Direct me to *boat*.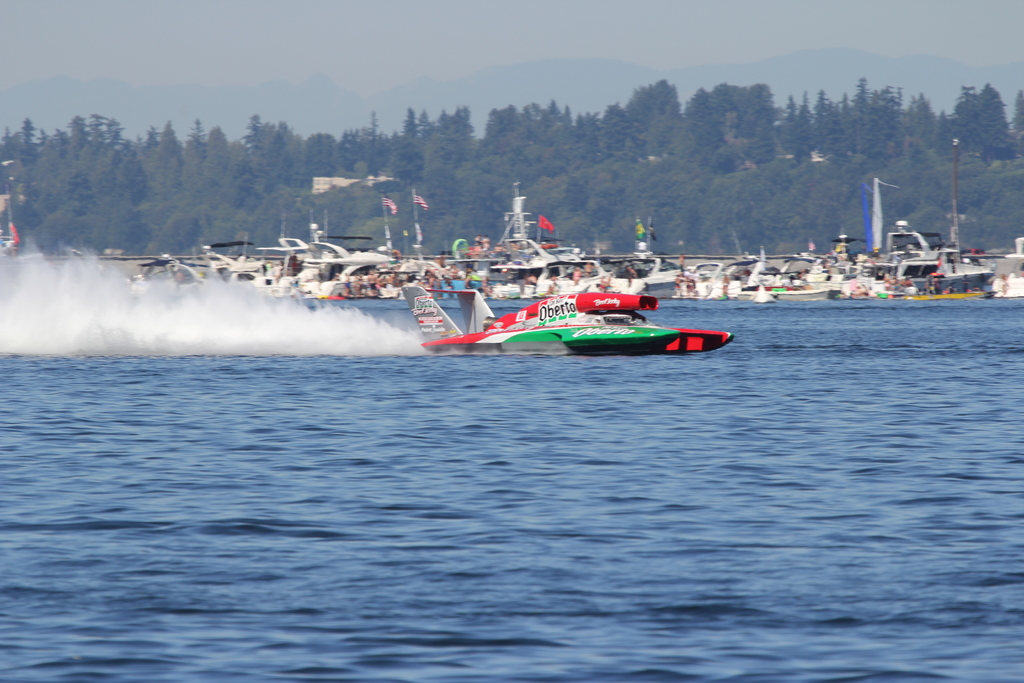
Direction: (left=449, top=274, right=733, bottom=352).
